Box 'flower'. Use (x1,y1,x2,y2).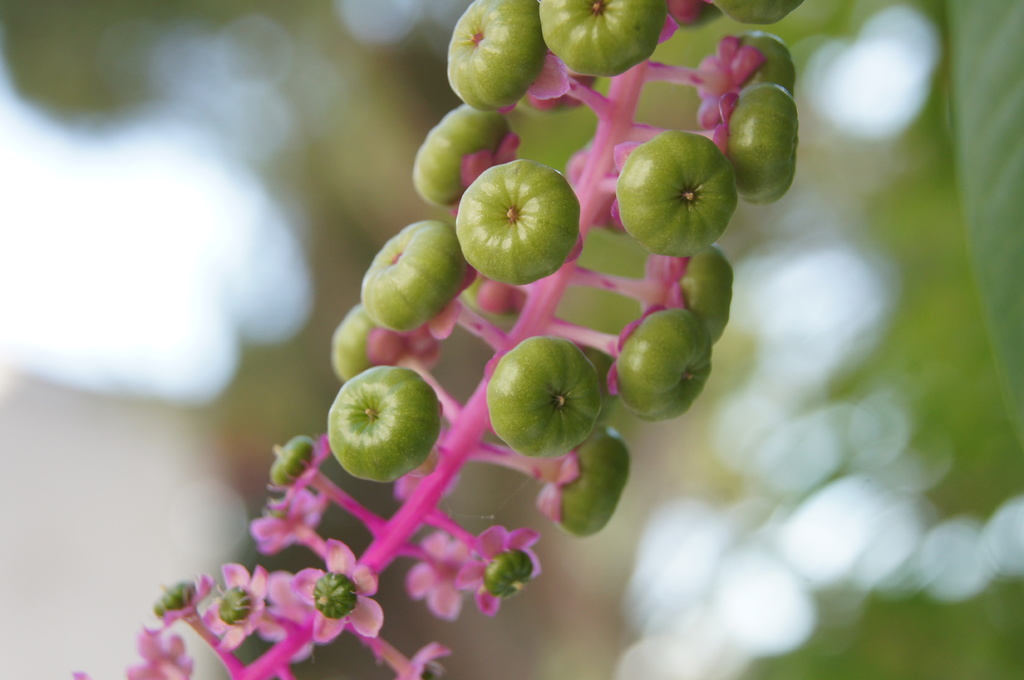
(410,536,479,624).
